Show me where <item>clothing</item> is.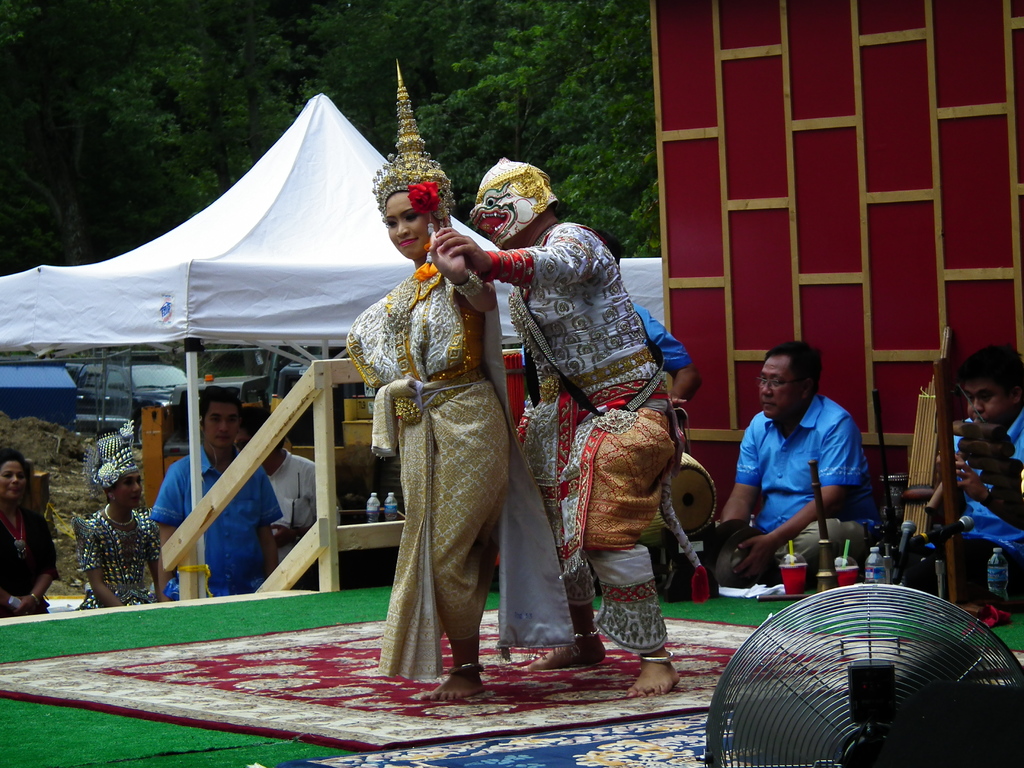
<item>clothing</item> is at Rect(727, 380, 870, 582).
